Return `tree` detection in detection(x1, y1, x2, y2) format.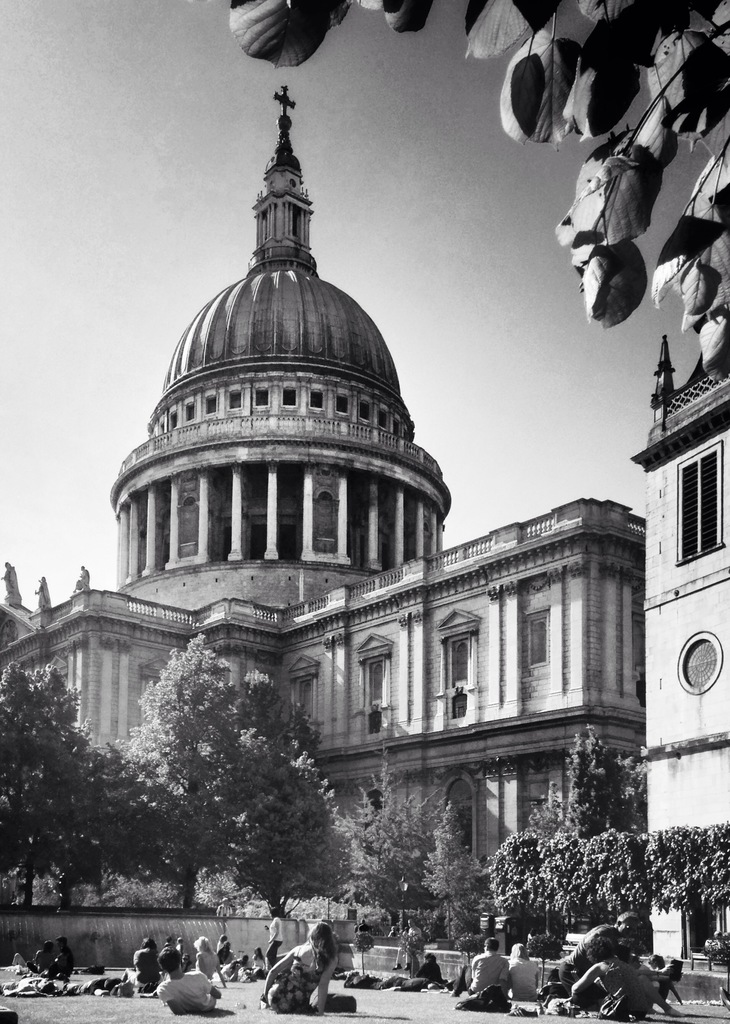
detection(436, 804, 478, 925).
